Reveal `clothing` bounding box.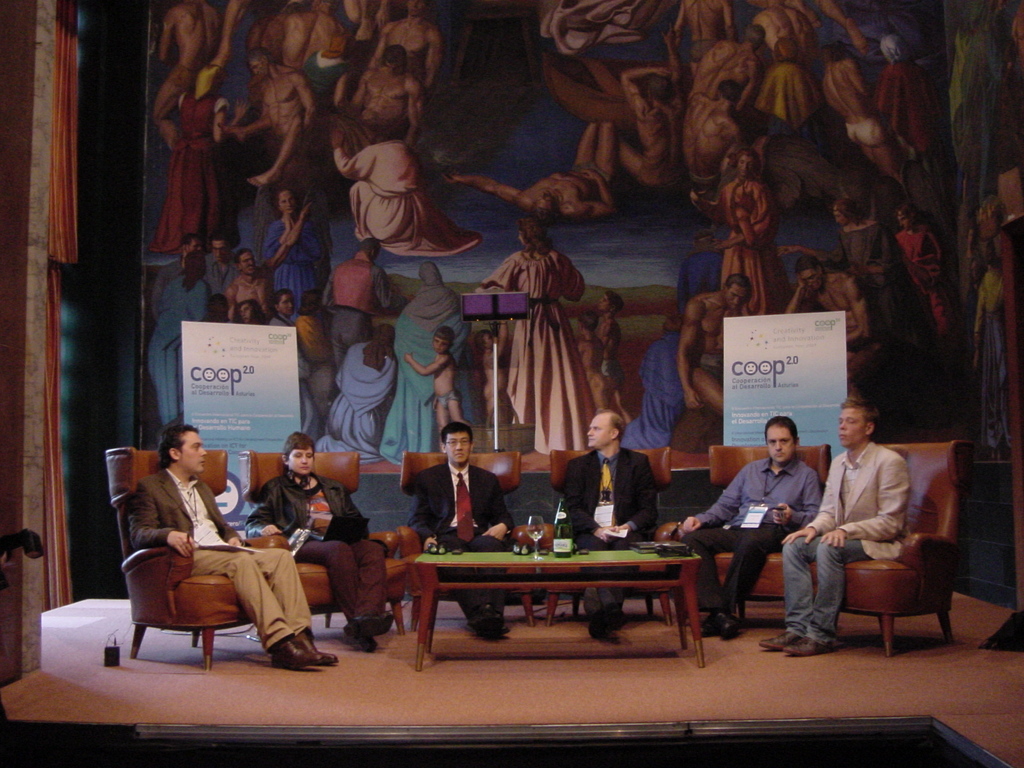
Revealed: x1=406 y1=454 x2=509 y2=621.
